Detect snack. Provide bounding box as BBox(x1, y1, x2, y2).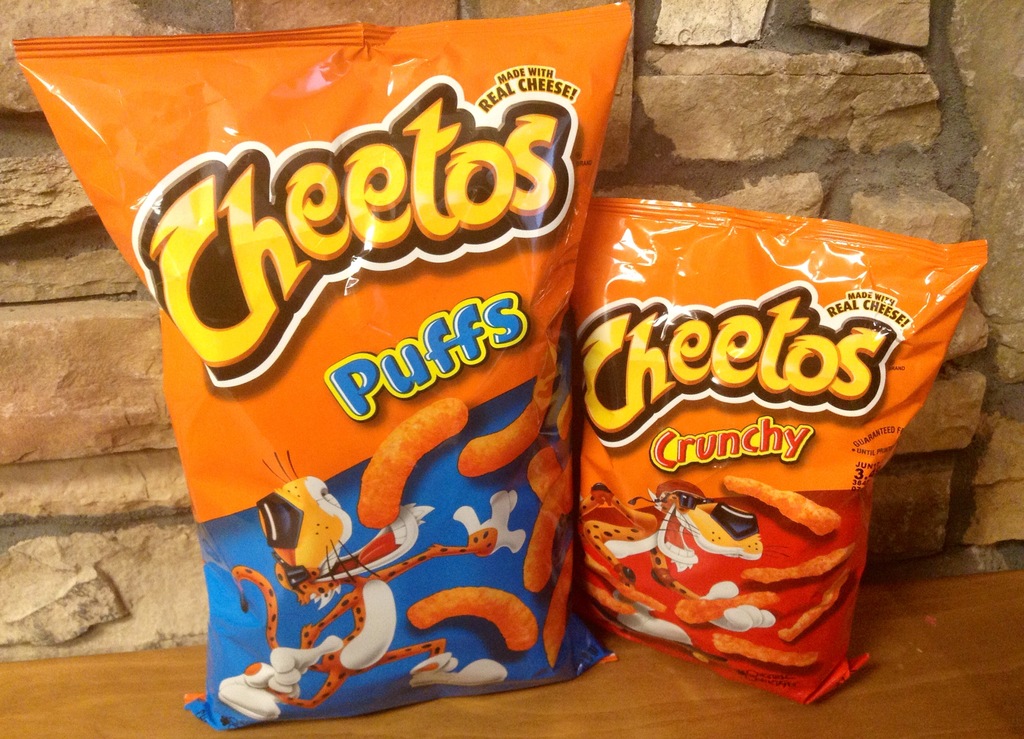
BBox(545, 544, 572, 670).
